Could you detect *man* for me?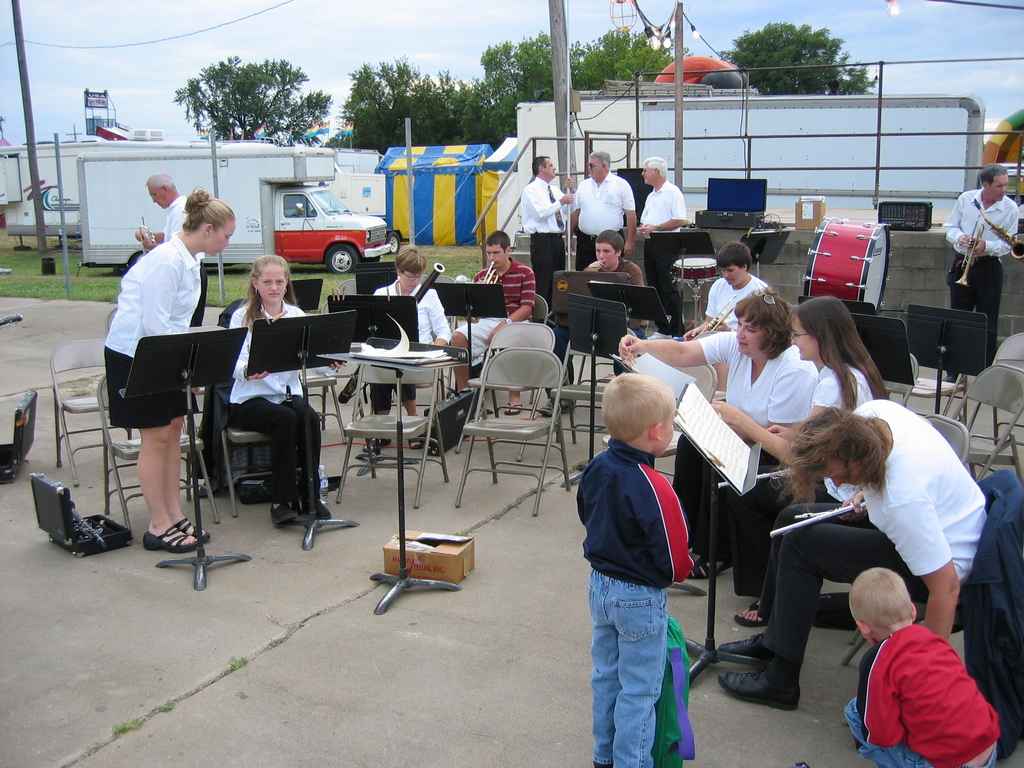
Detection result: 568, 148, 633, 265.
